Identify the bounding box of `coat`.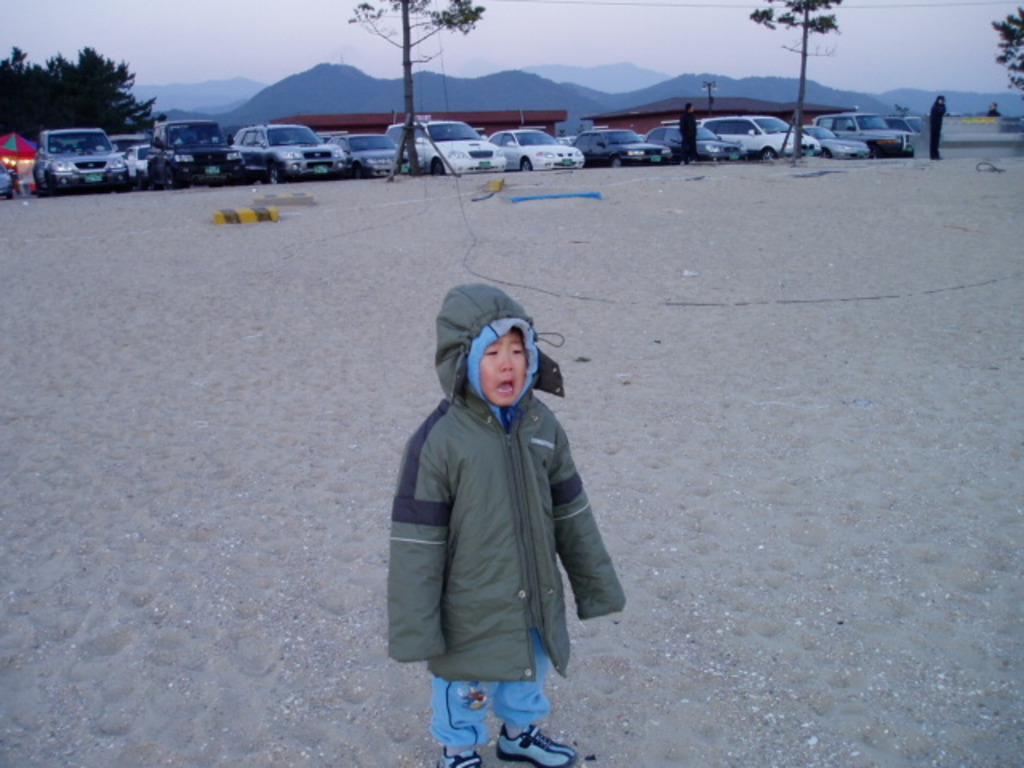
384,322,602,691.
